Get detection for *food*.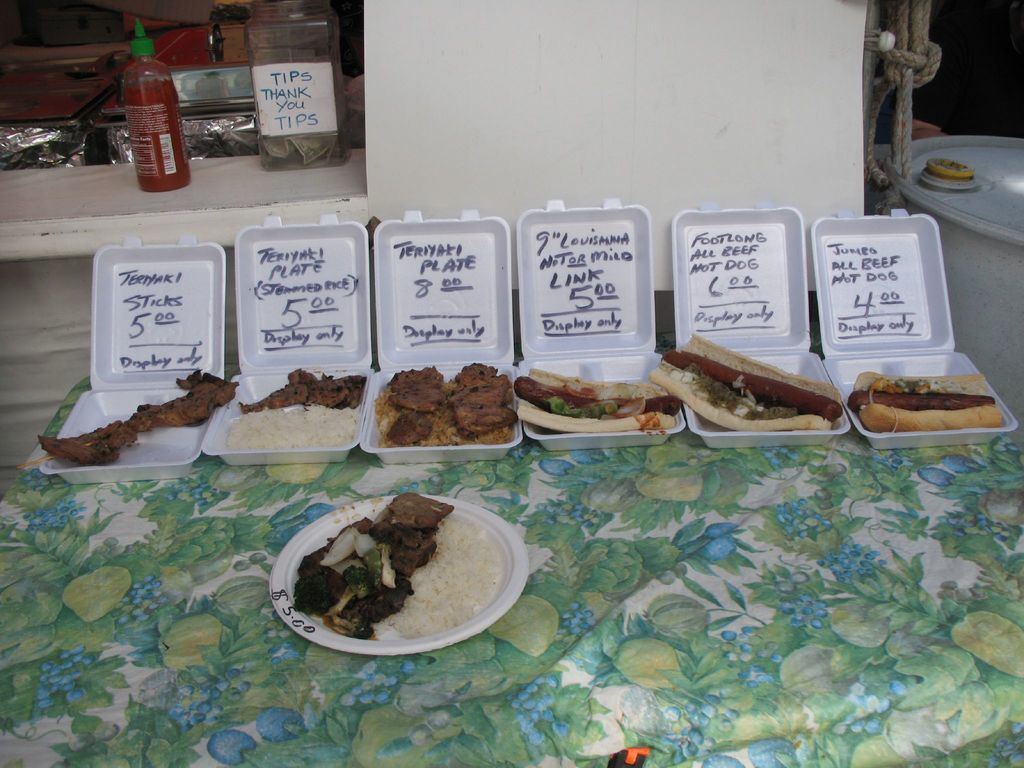
Detection: 645, 332, 845, 431.
